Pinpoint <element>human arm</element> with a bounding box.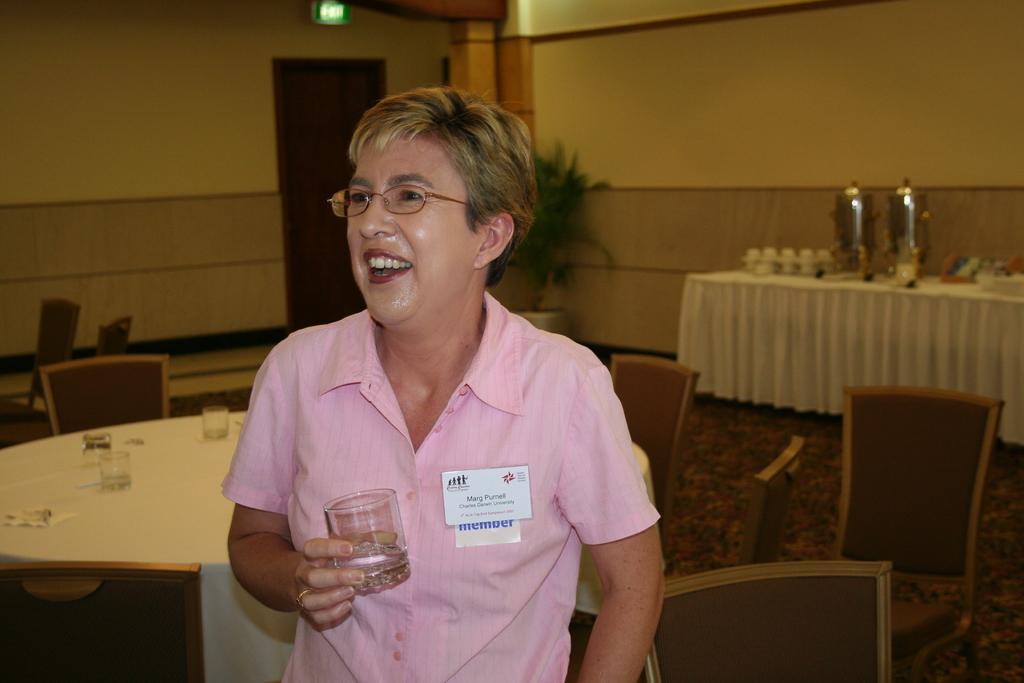
{"x1": 221, "y1": 337, "x2": 369, "y2": 630}.
